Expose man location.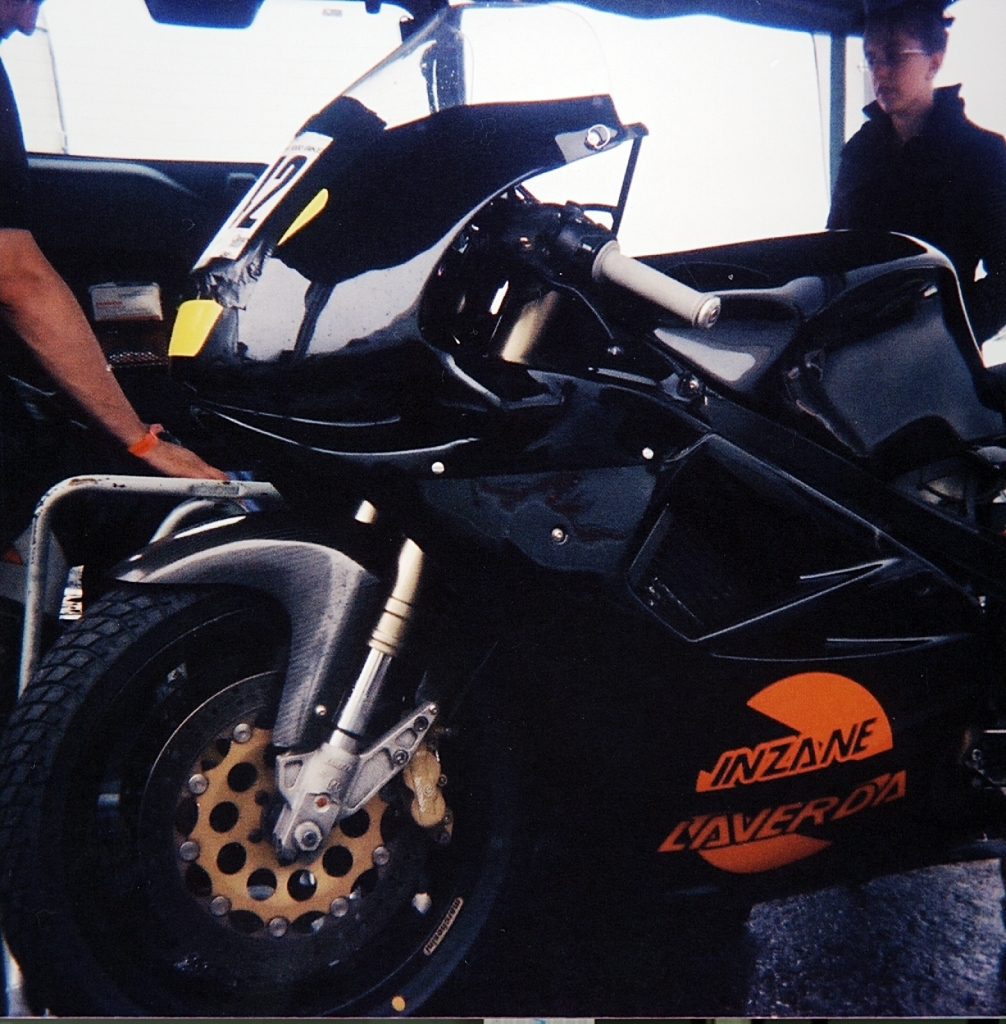
Exposed at bbox=(820, 0, 1005, 319).
